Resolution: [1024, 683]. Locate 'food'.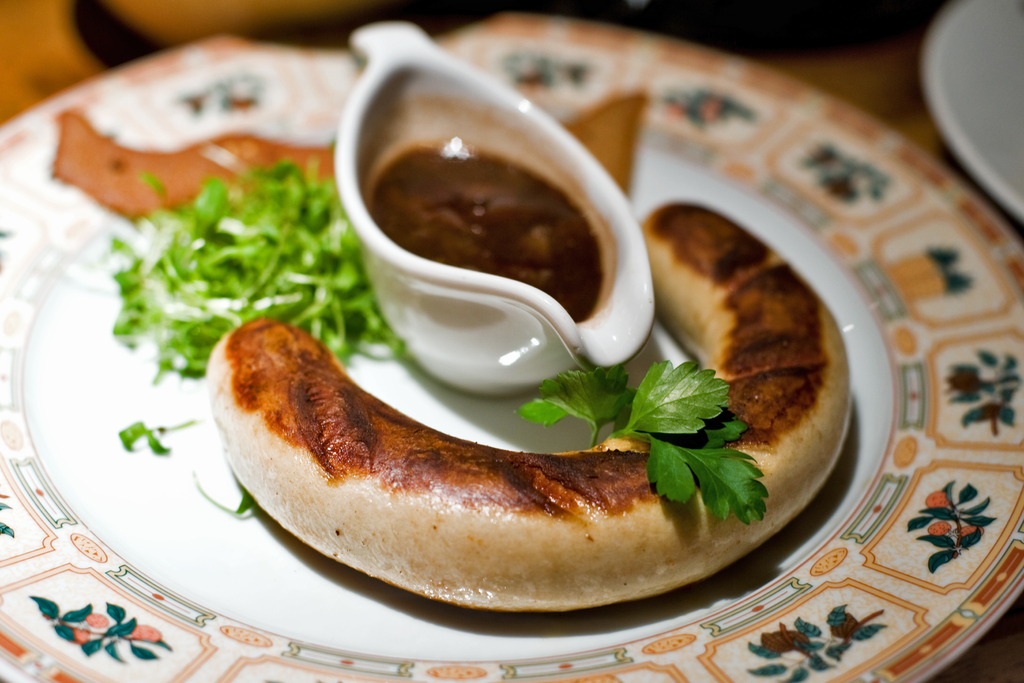
(957,524,989,541).
